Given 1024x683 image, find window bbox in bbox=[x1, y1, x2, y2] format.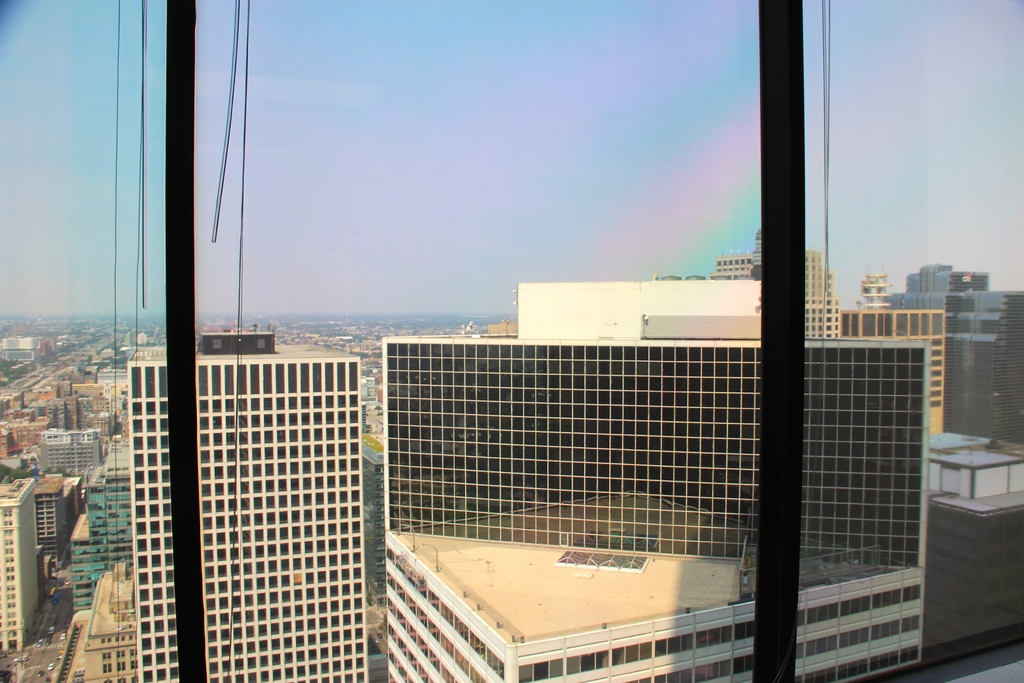
bbox=[132, 400, 142, 418].
